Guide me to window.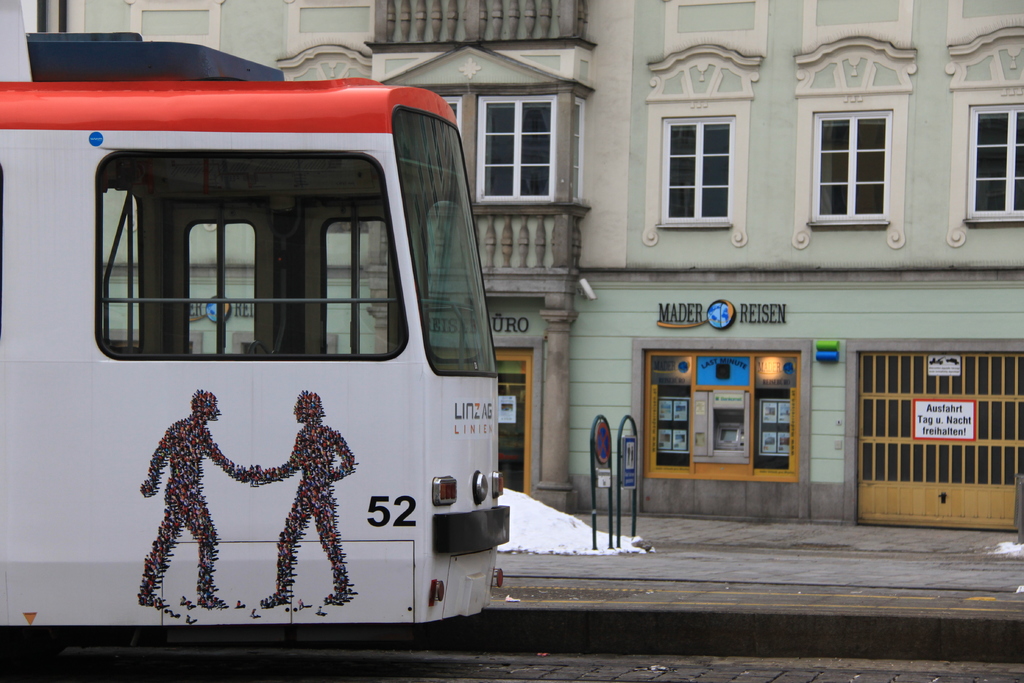
Guidance: pyautogui.locateOnScreen(808, 105, 889, 227).
